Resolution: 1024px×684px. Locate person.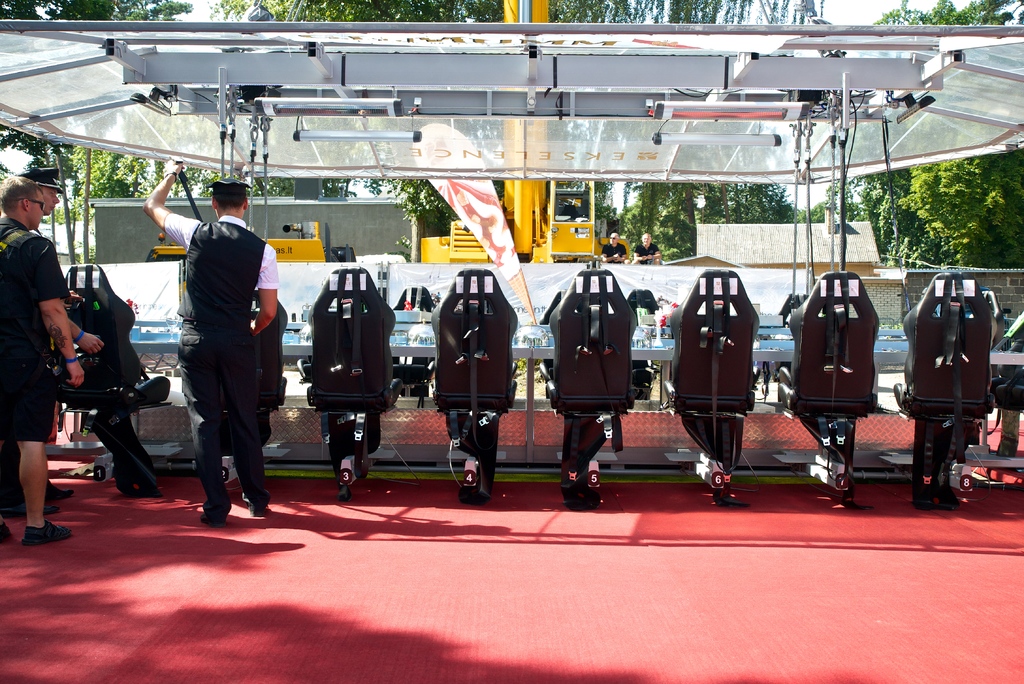
left=630, top=231, right=662, bottom=263.
